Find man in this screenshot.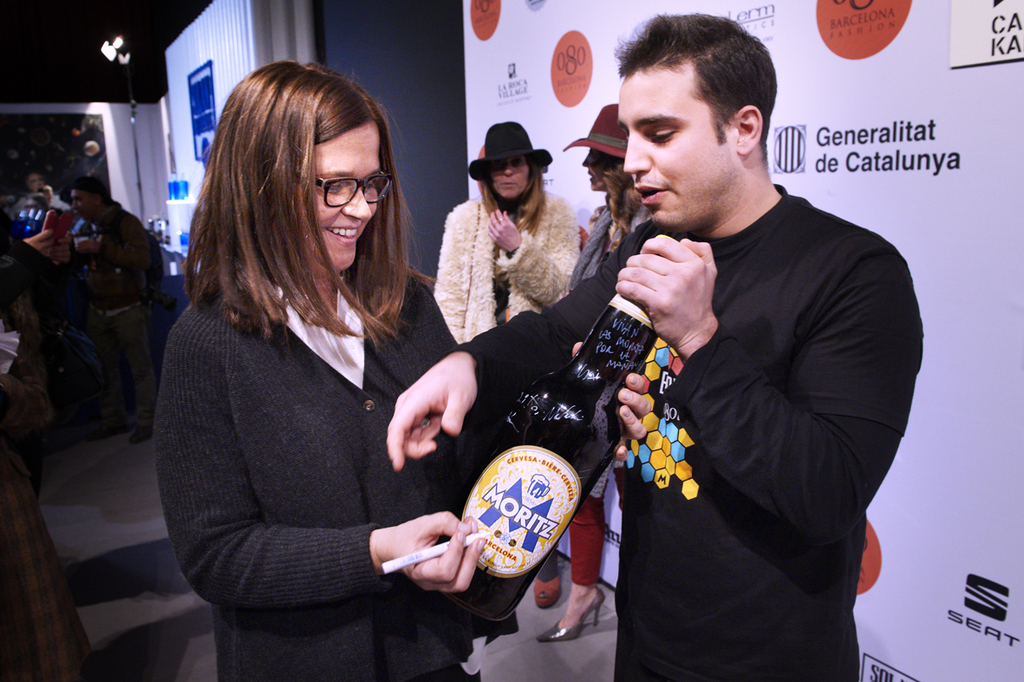
The bounding box for man is region(60, 177, 169, 446).
